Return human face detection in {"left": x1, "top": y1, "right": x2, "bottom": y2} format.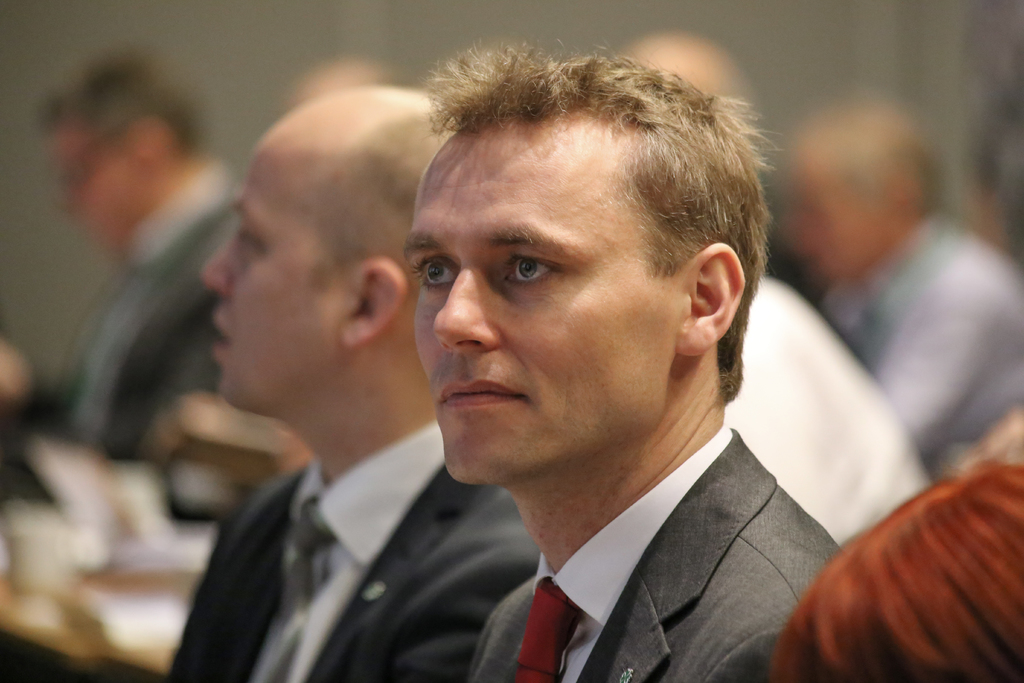
{"left": 404, "top": 115, "right": 678, "bottom": 487}.
